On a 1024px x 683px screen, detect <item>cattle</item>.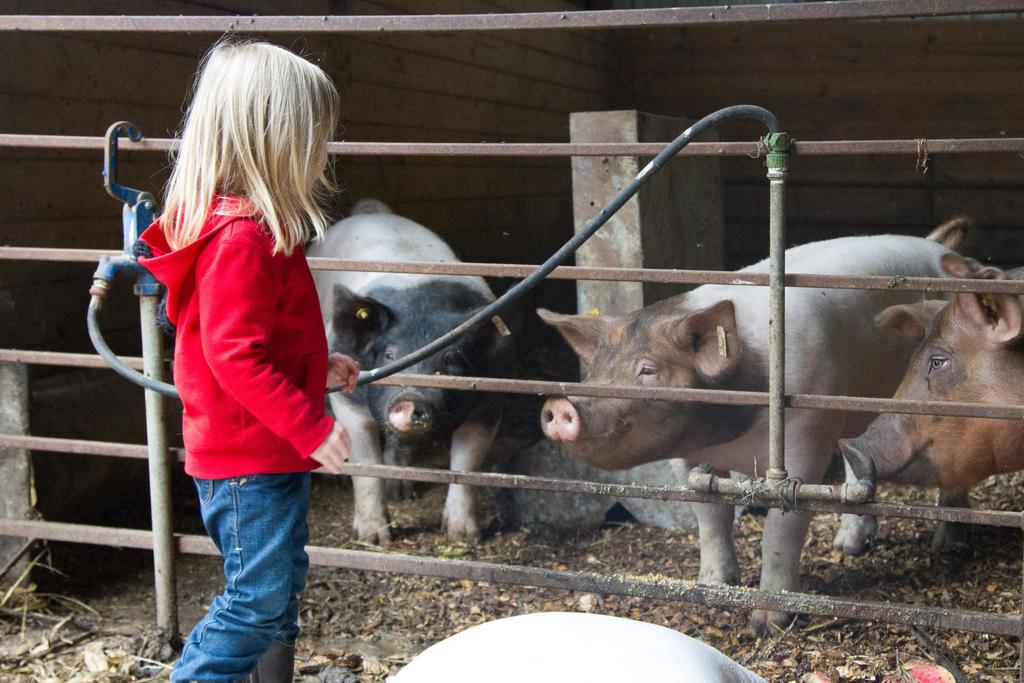
bbox=(842, 267, 1023, 477).
